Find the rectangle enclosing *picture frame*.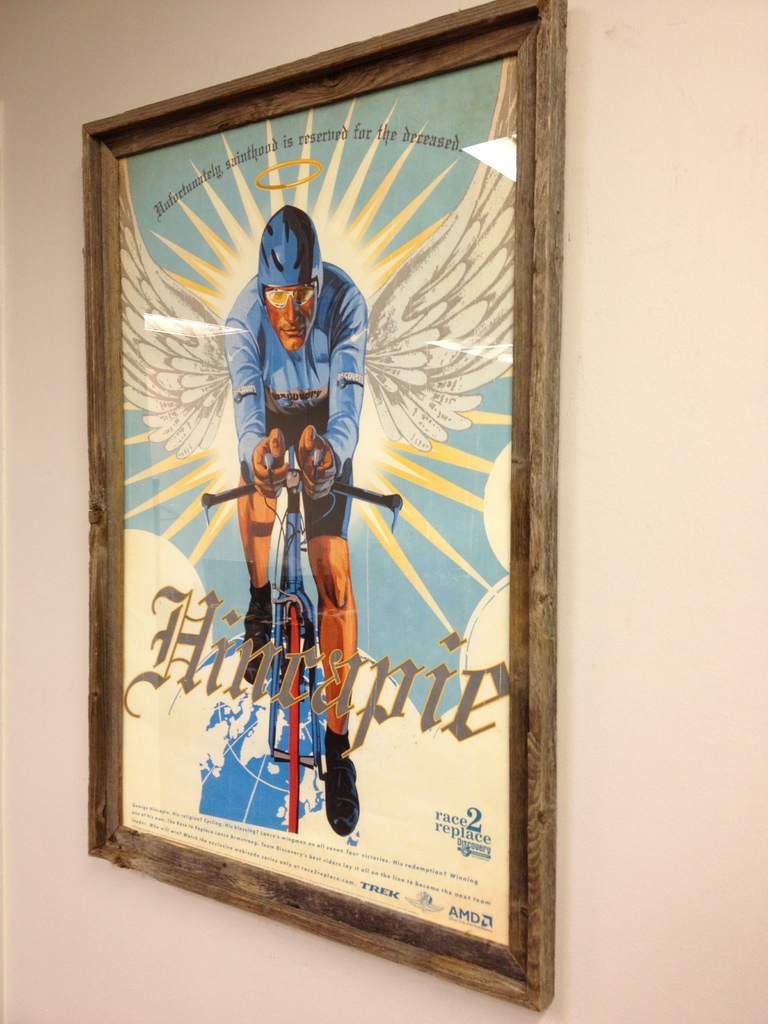
detection(83, 0, 566, 1020).
